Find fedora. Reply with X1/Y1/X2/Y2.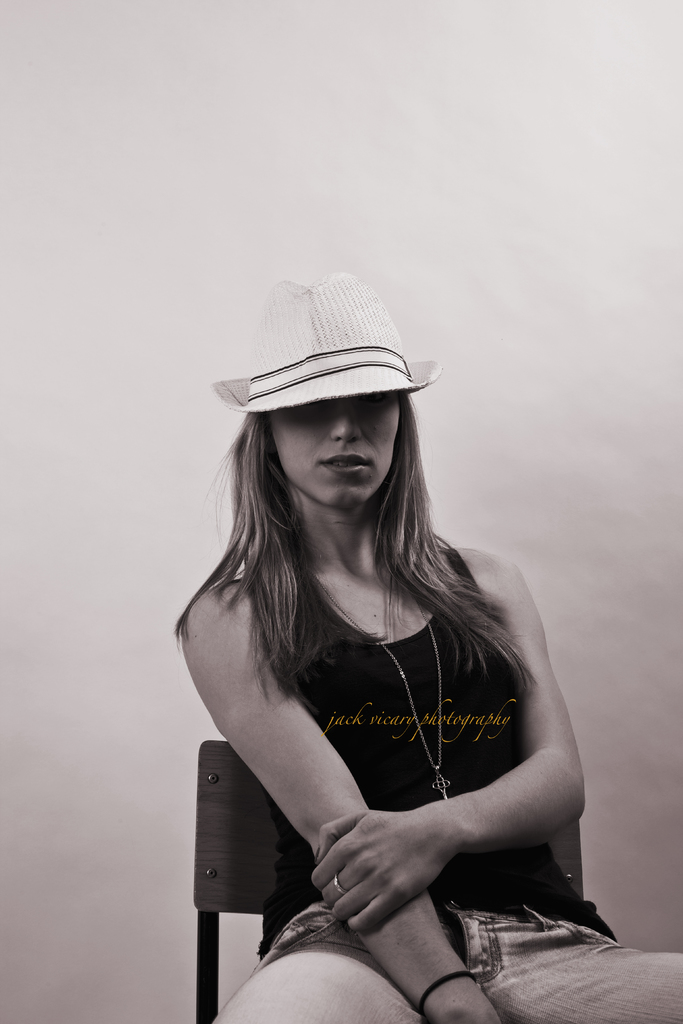
215/265/436/419.
